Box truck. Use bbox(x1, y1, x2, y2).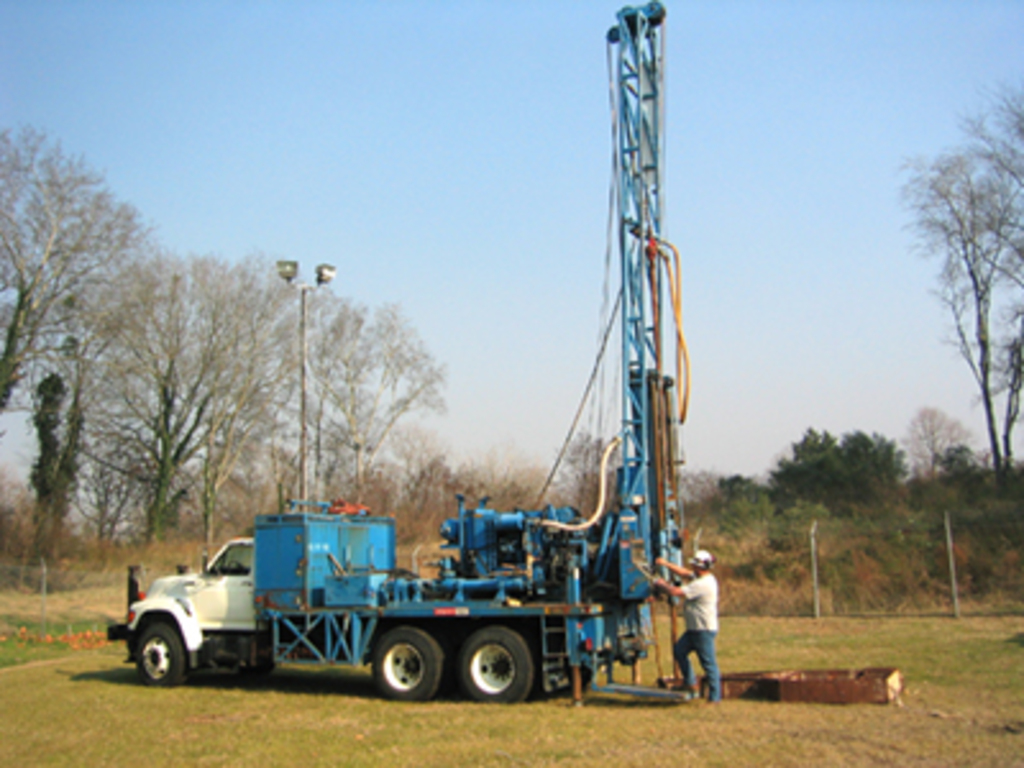
bbox(100, 5, 686, 704).
